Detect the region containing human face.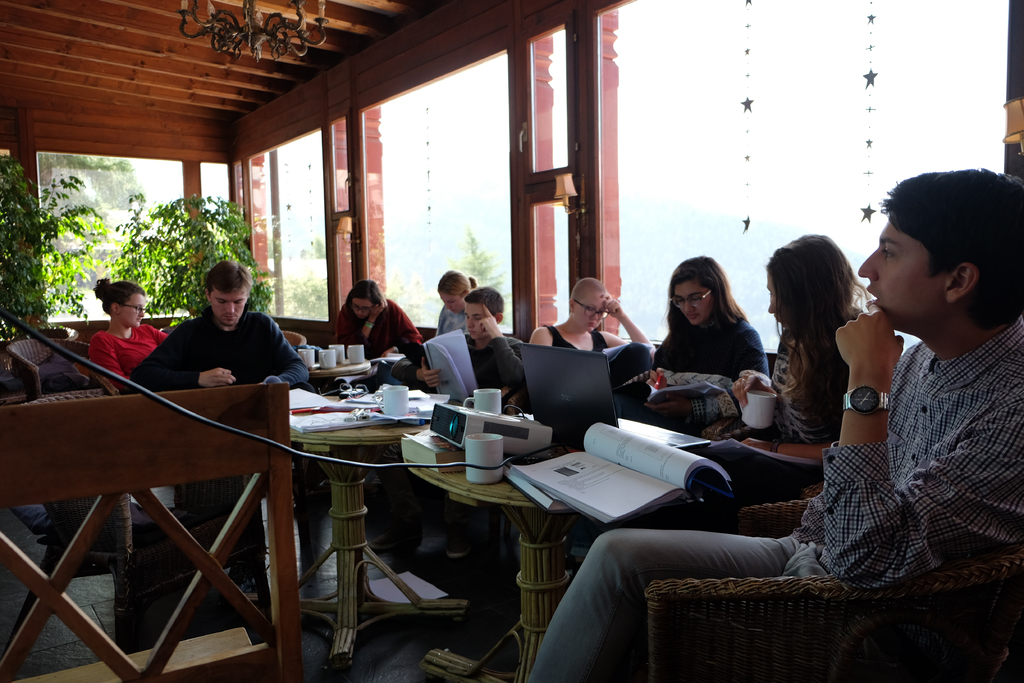
765, 273, 779, 320.
